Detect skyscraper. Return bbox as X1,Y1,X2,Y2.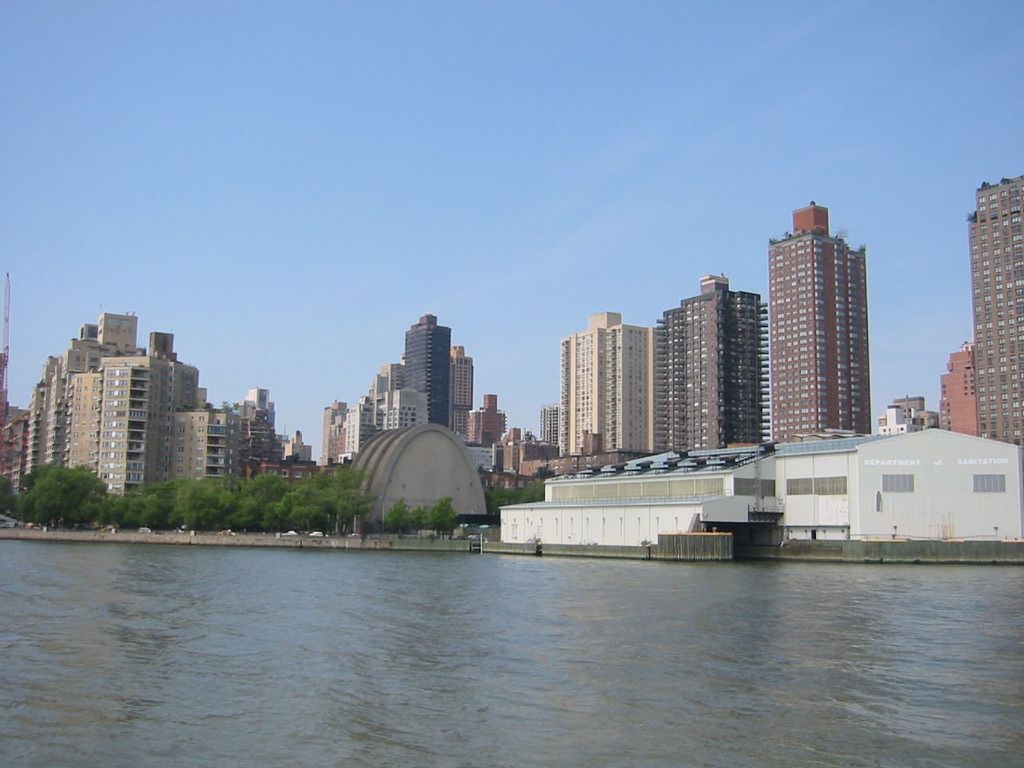
557,309,647,466.
